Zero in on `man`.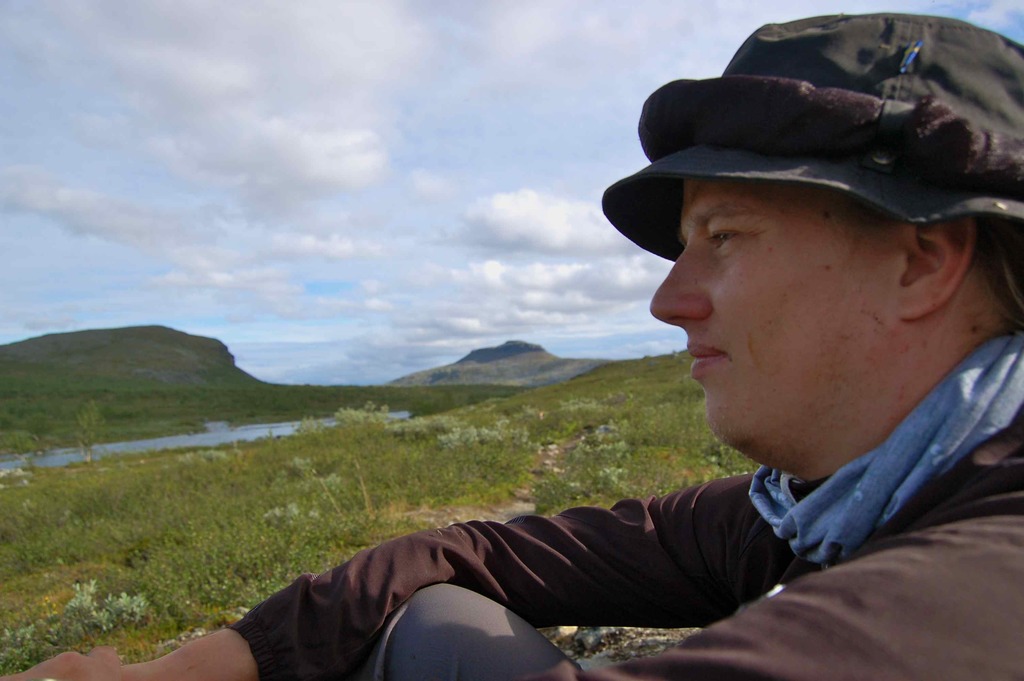
Zeroed in: [x1=349, y1=68, x2=1023, y2=680].
